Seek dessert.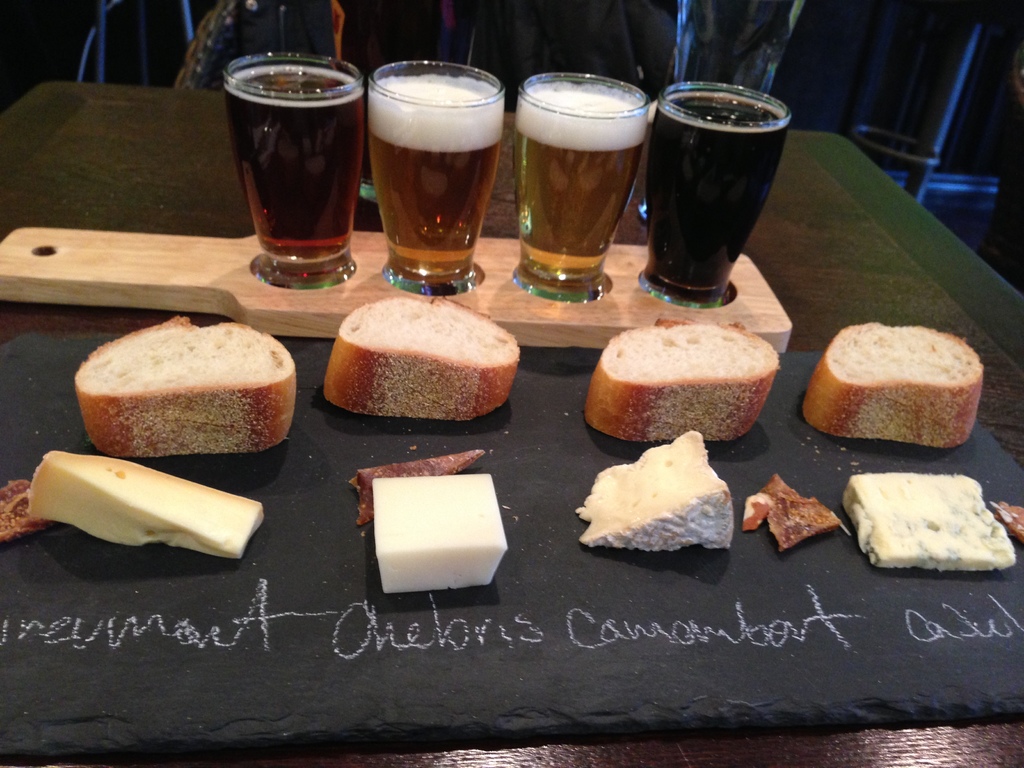
pyautogui.locateOnScreen(572, 430, 732, 547).
